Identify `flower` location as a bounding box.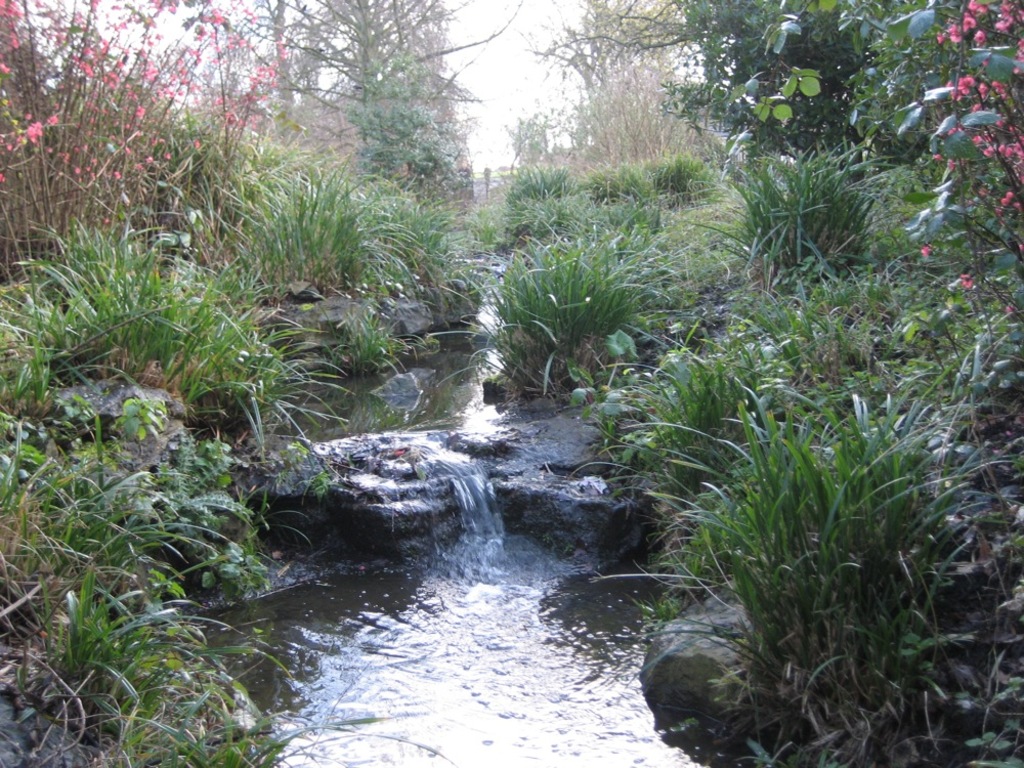
left=101, top=215, right=110, bottom=227.
